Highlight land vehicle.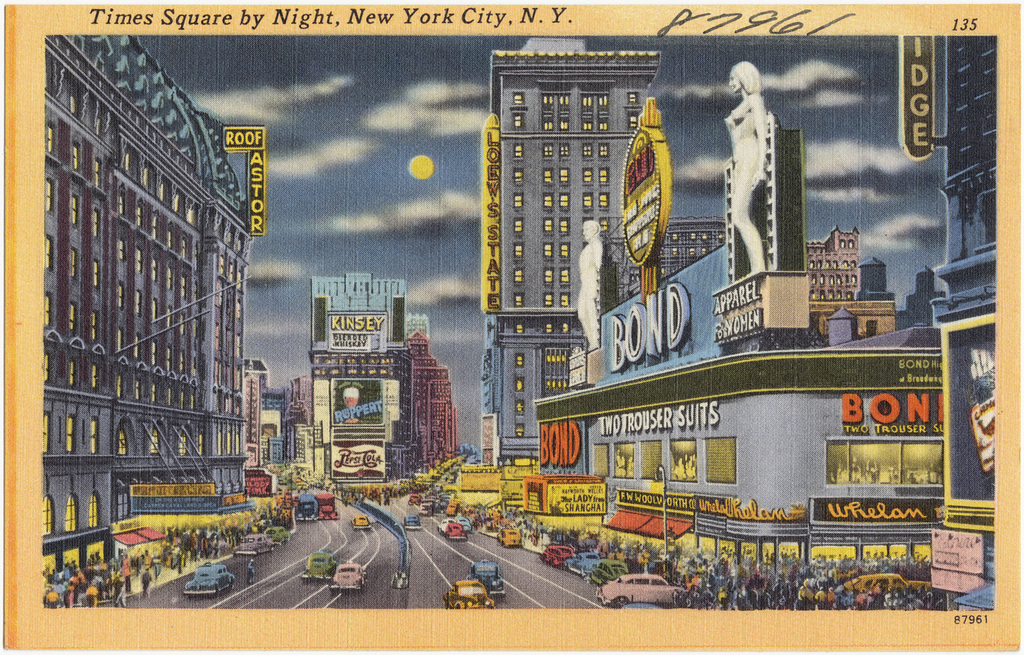
Highlighted region: x1=495 y1=525 x2=524 y2=551.
